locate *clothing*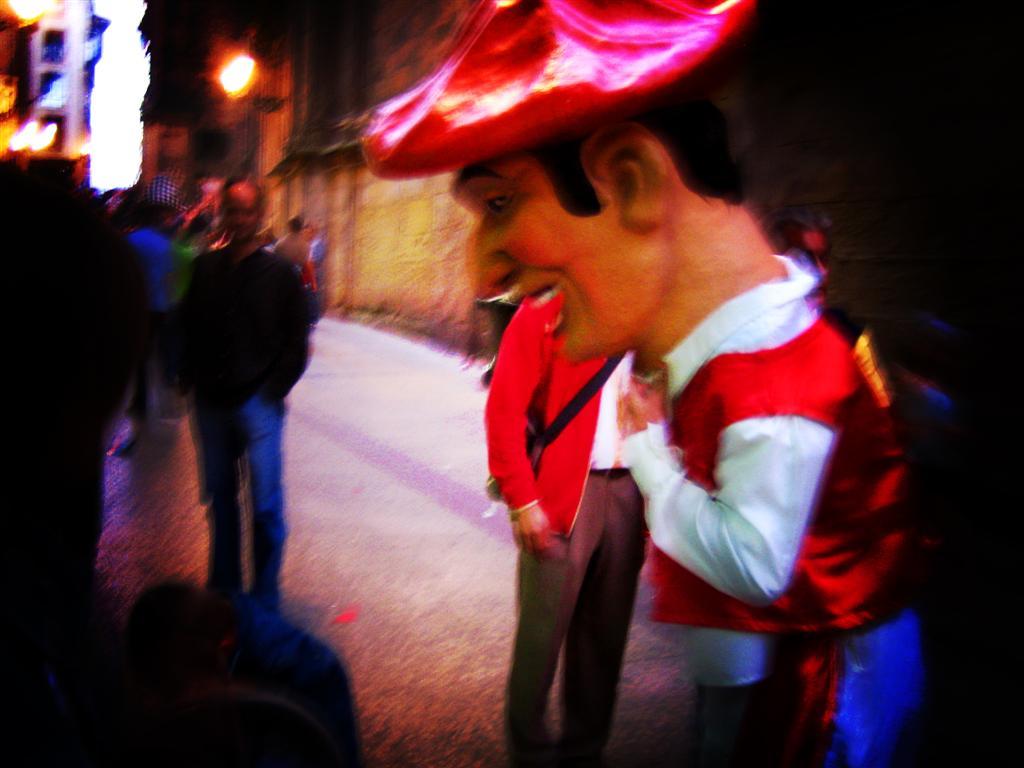
[x1=620, y1=247, x2=931, y2=767]
